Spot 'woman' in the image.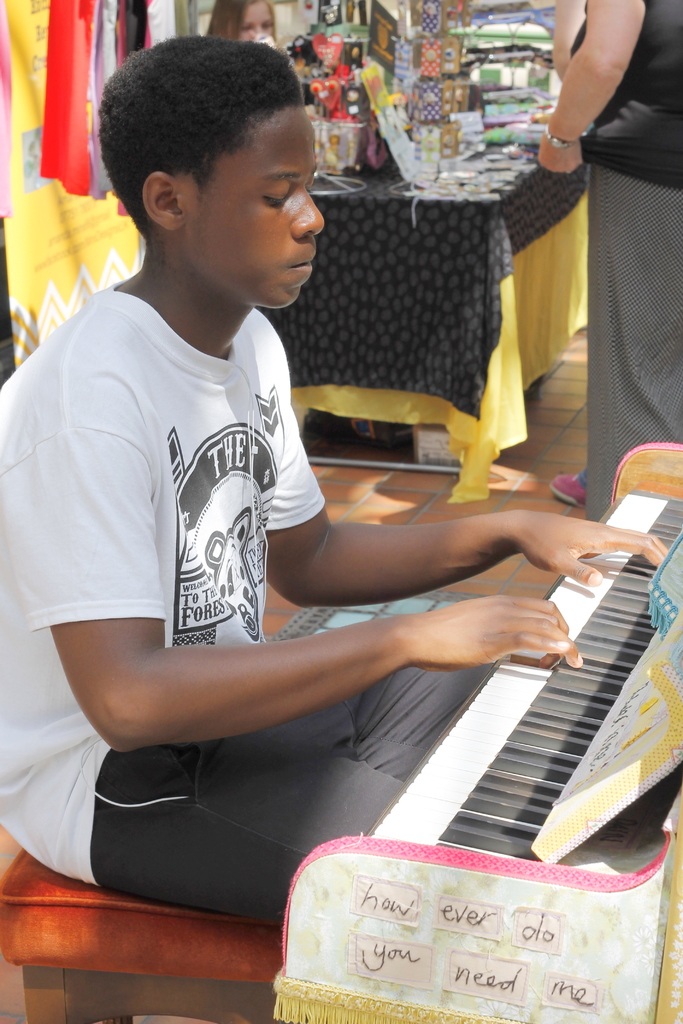
'woman' found at 550, 0, 584, 508.
